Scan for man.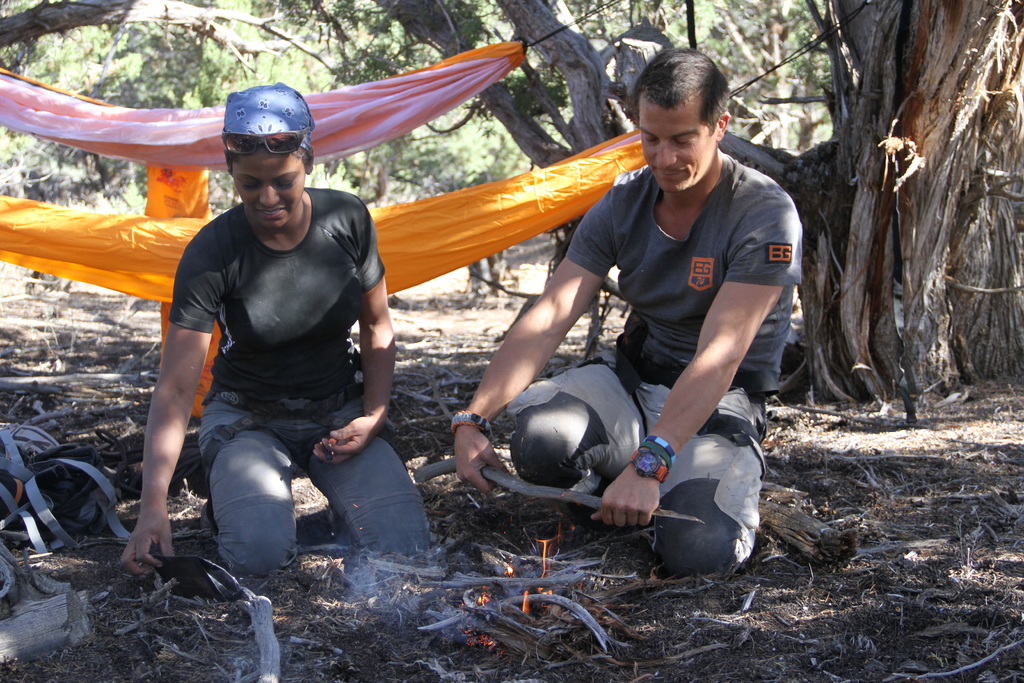
Scan result: {"x1": 135, "y1": 93, "x2": 415, "y2": 622}.
